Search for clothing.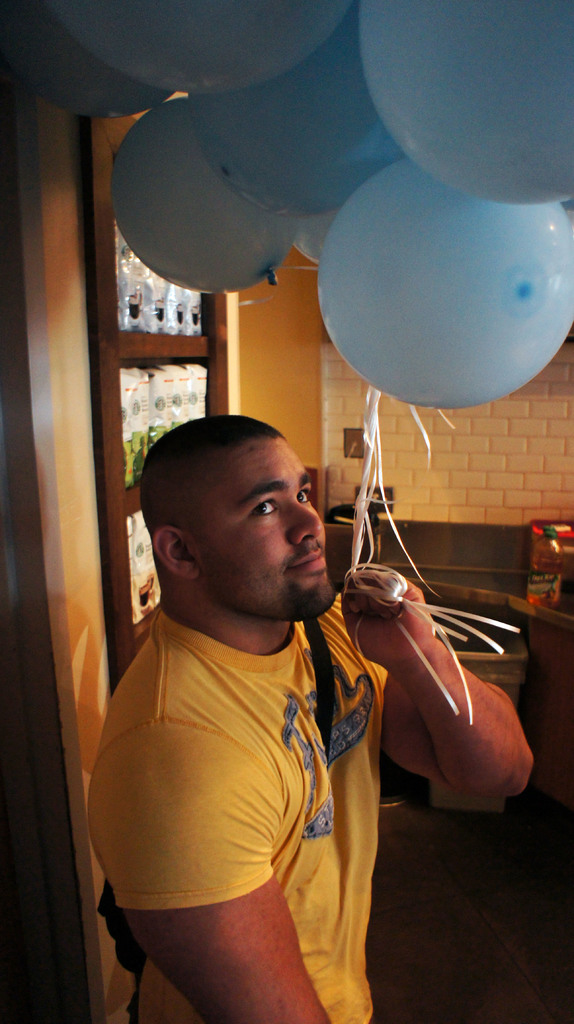
Found at [left=84, top=616, right=394, bottom=1023].
